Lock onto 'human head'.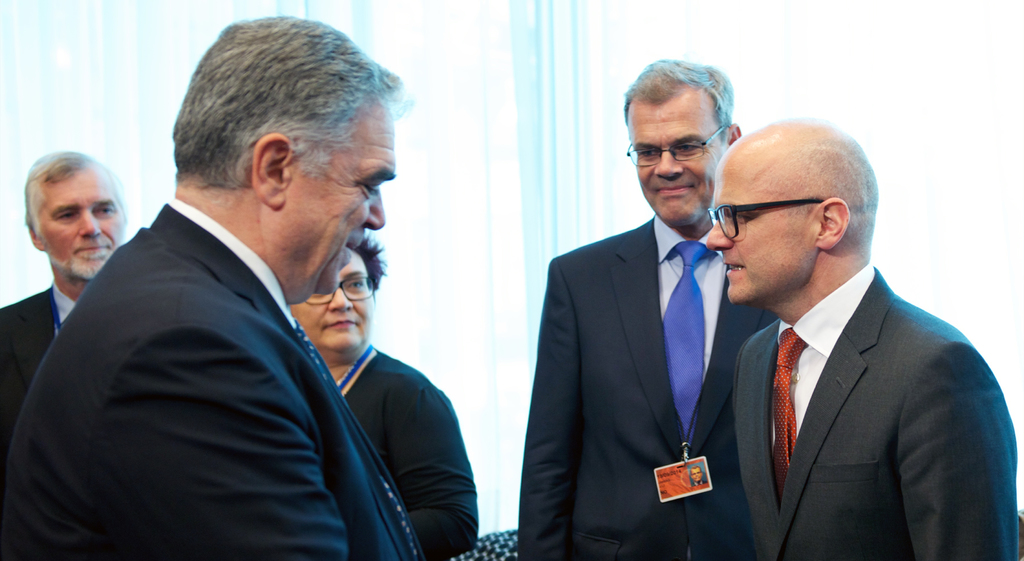
Locked: locate(152, 8, 405, 256).
